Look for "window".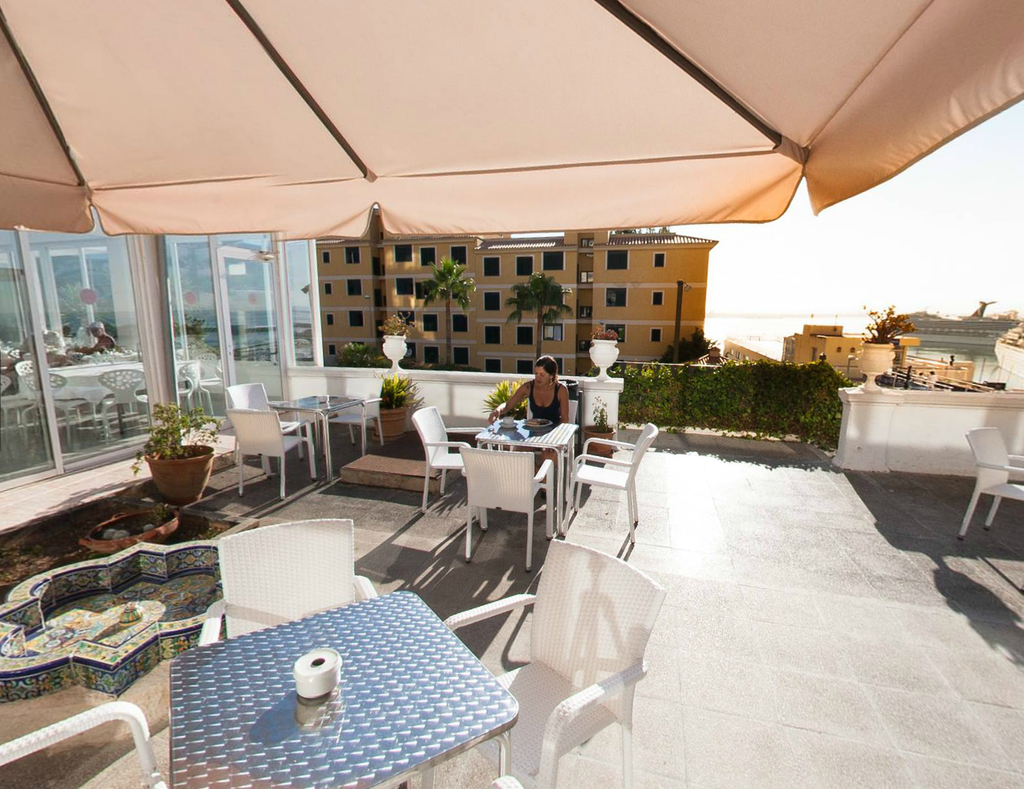
Found: <region>350, 278, 362, 296</region>.
